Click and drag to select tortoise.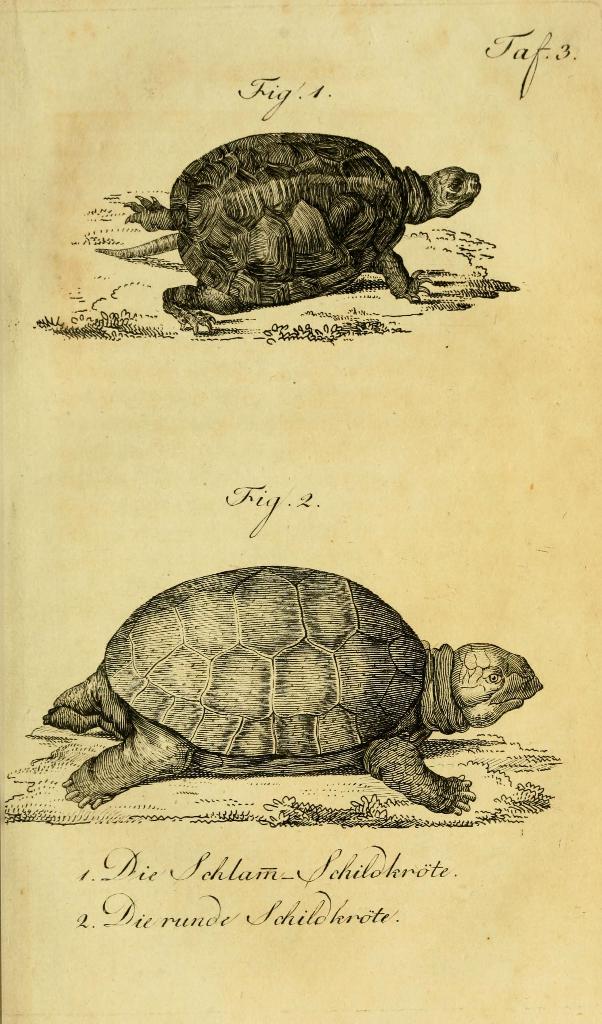
Selection: crop(34, 563, 545, 815).
